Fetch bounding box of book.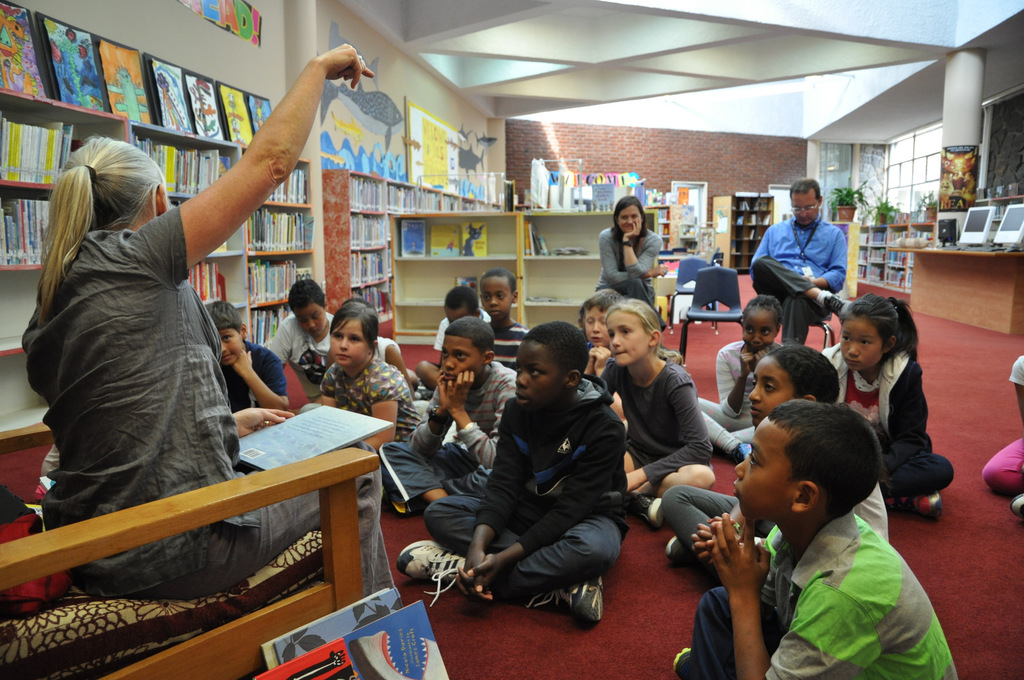
Bbox: 271/583/409/665.
